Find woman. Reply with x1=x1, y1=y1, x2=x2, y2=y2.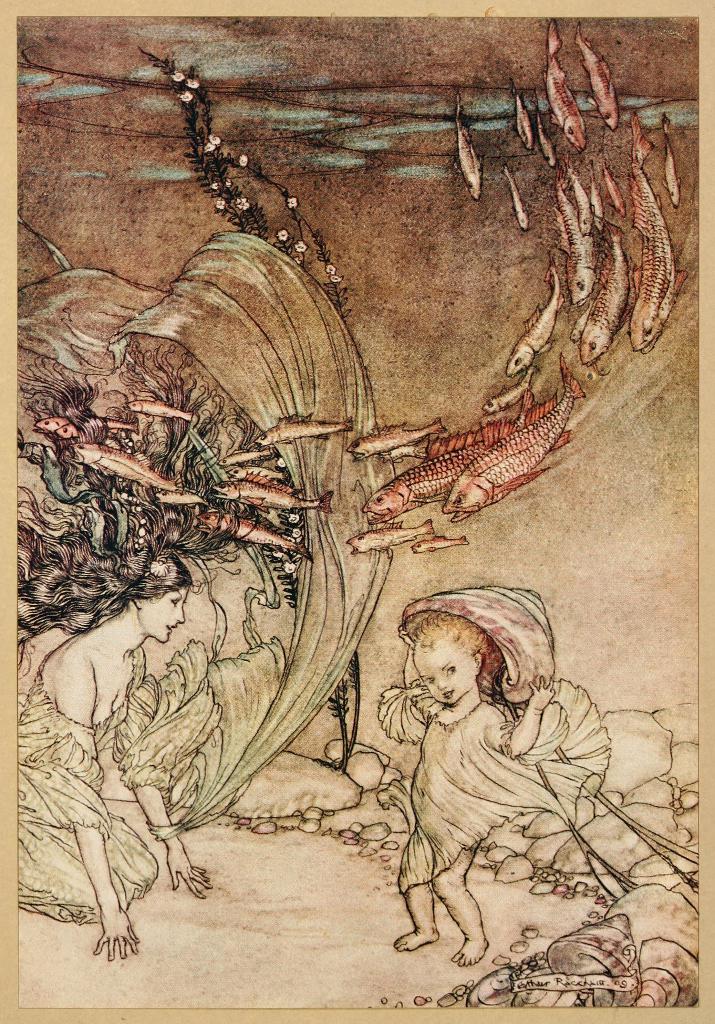
x1=12, y1=335, x2=256, y2=960.
